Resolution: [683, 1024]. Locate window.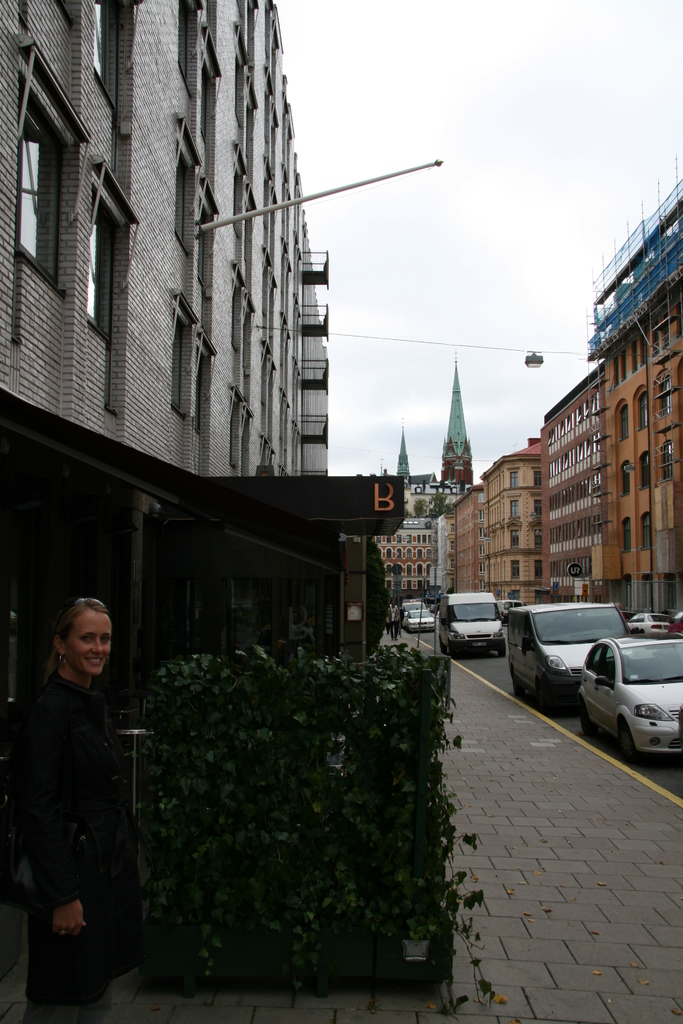
x1=385, y1=580, x2=392, y2=590.
